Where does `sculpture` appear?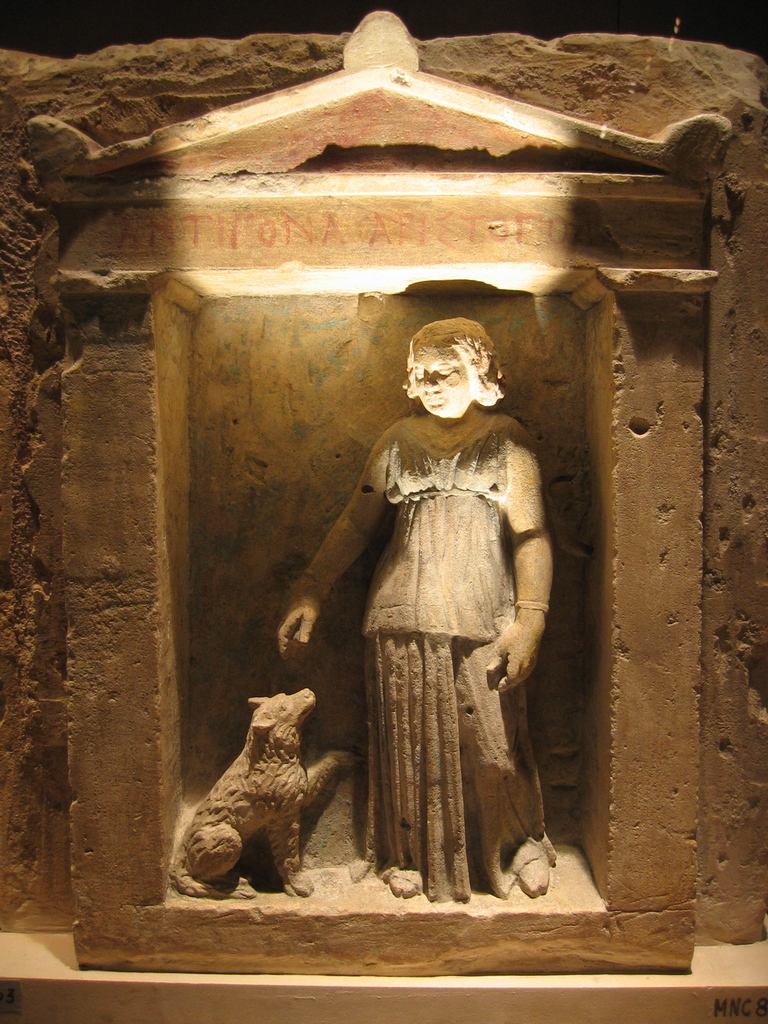
Appears at l=165, t=652, r=370, b=902.
